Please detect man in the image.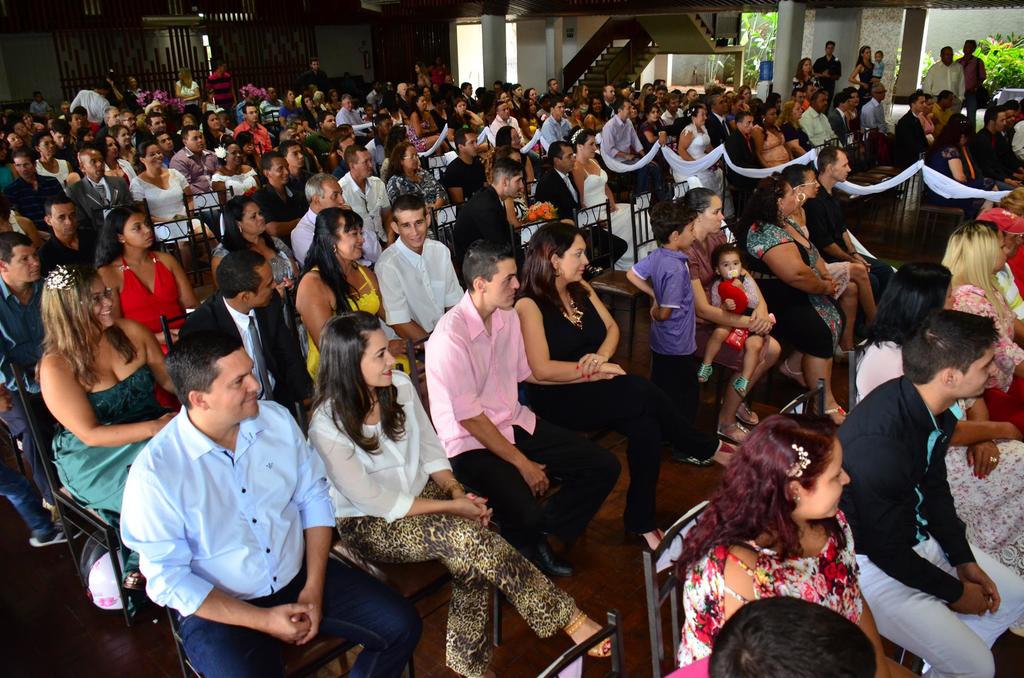
175, 246, 316, 423.
